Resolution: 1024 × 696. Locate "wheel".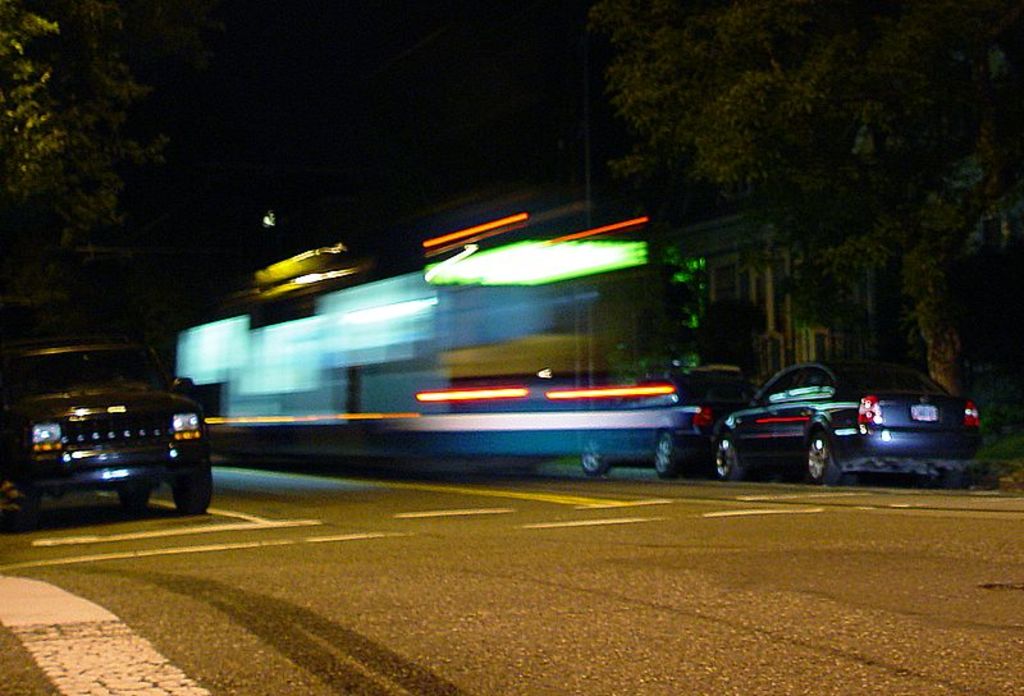
bbox=(713, 440, 744, 478).
